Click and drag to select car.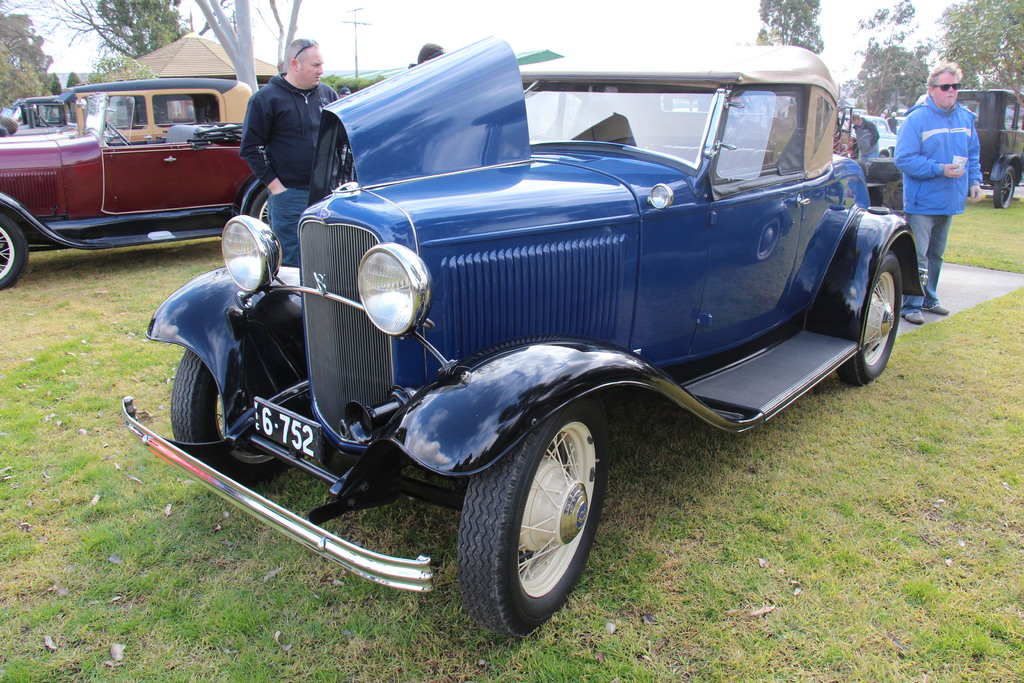
Selection: x1=0, y1=78, x2=273, y2=292.
